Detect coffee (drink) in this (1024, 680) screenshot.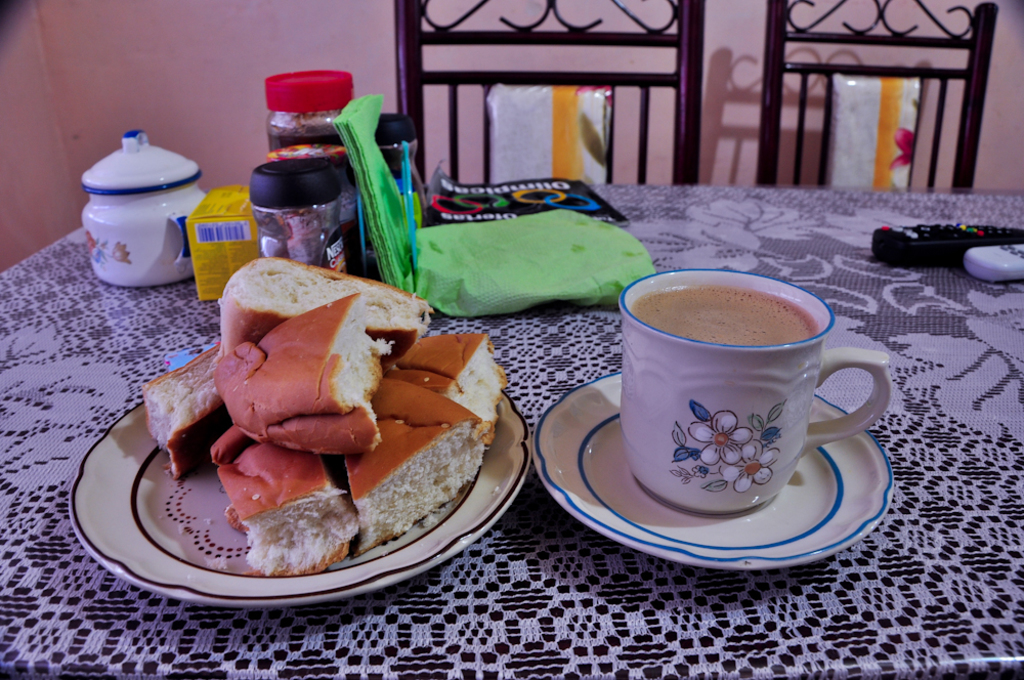
Detection: [629, 286, 808, 351].
